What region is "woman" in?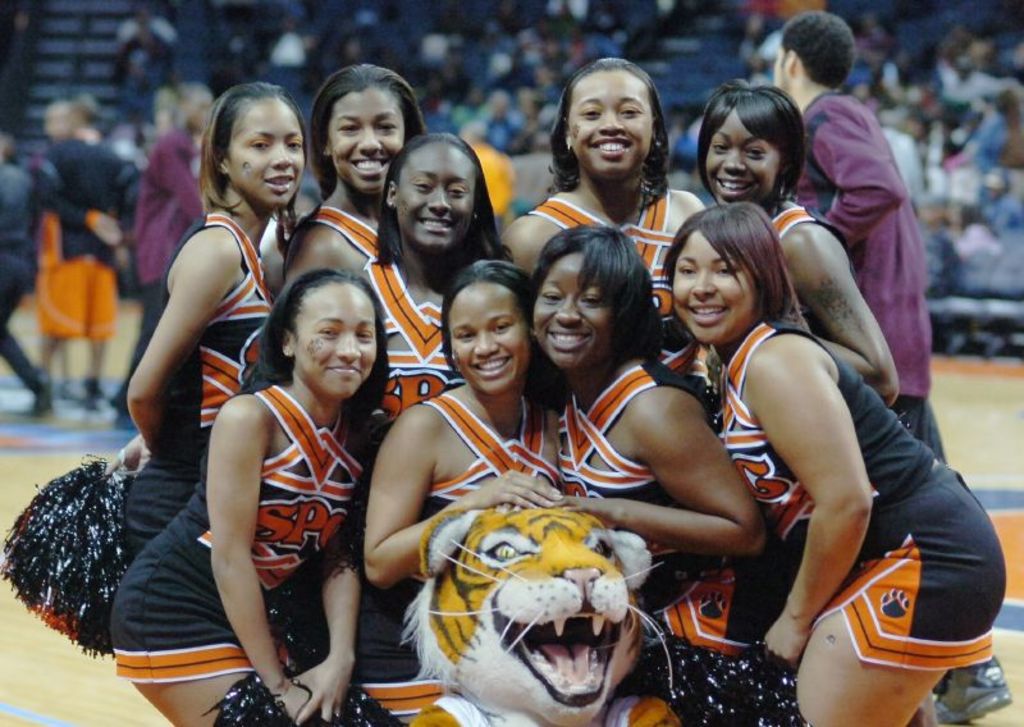
Rect(696, 73, 901, 406).
